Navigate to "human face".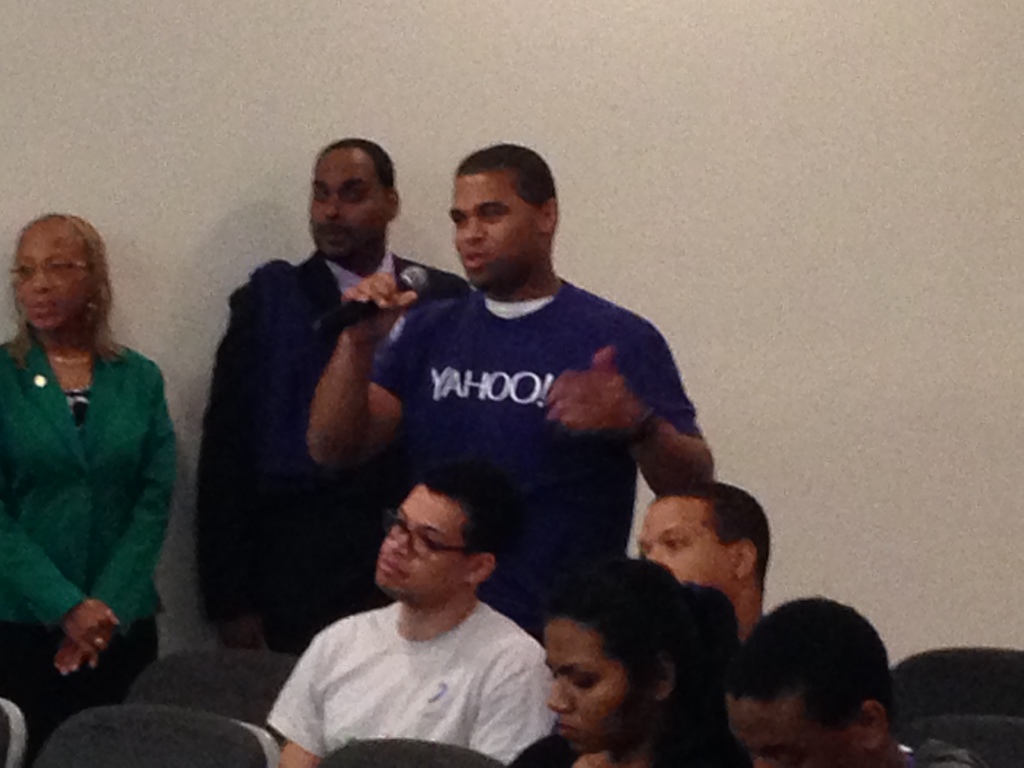
Navigation target: bbox=(305, 154, 385, 259).
